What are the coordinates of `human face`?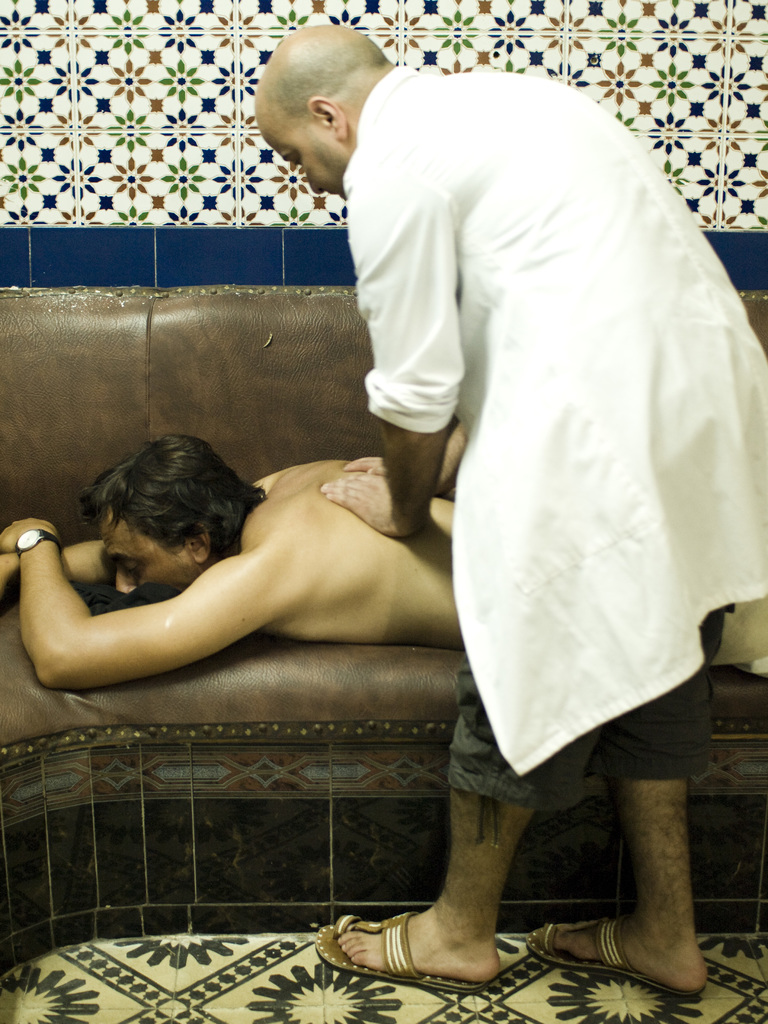
[100, 506, 195, 606].
